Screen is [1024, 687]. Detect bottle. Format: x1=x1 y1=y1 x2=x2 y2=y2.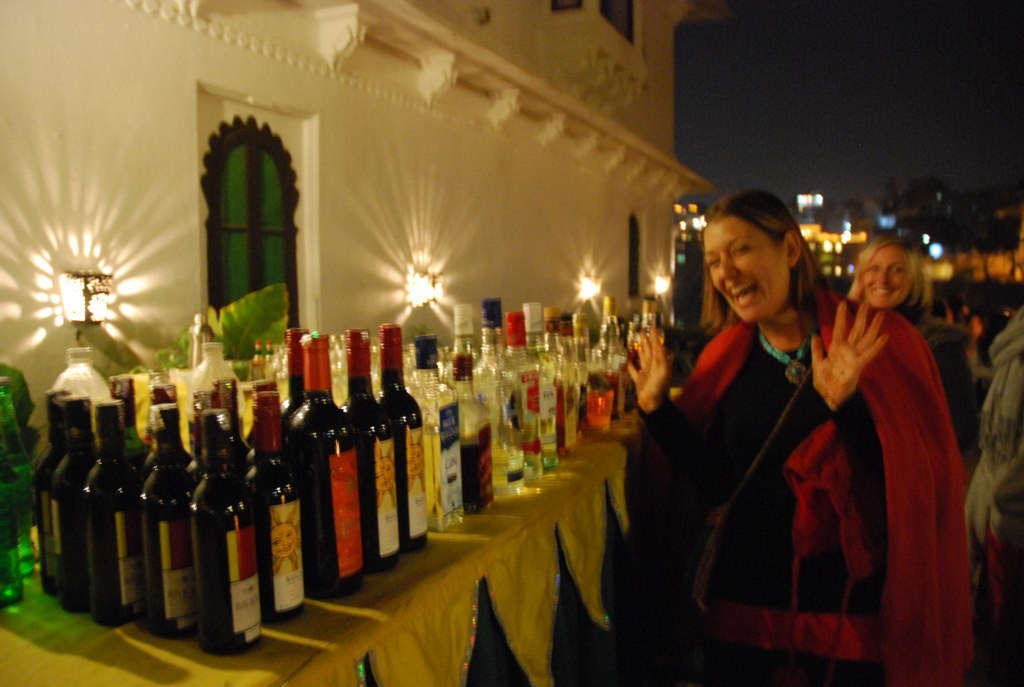
x1=449 y1=352 x2=498 y2=517.
